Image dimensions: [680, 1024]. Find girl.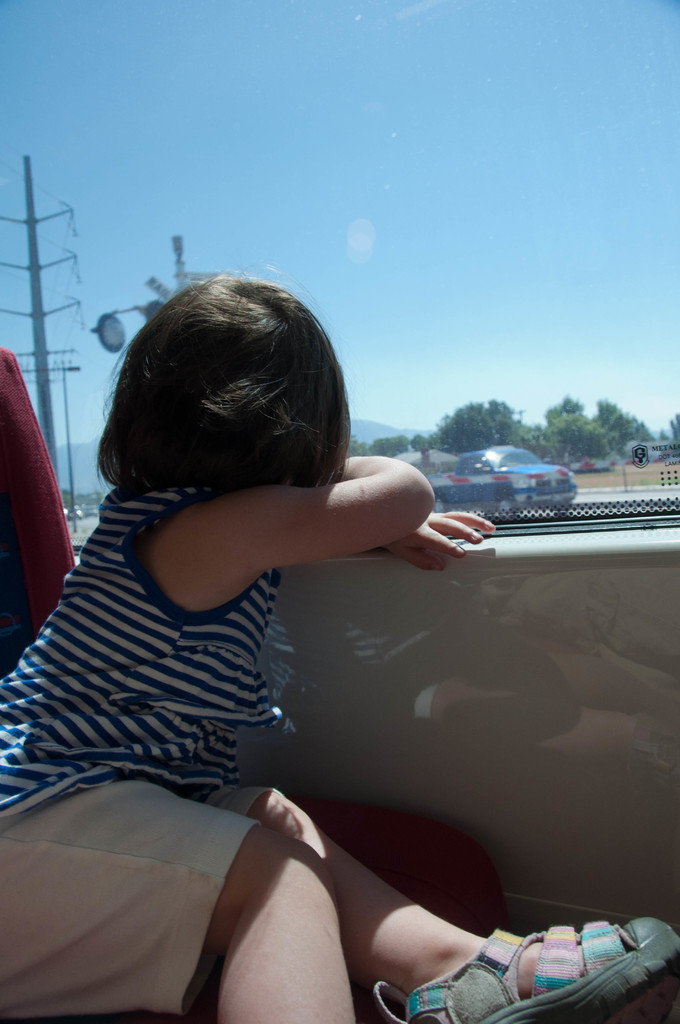
crop(0, 280, 679, 1023).
